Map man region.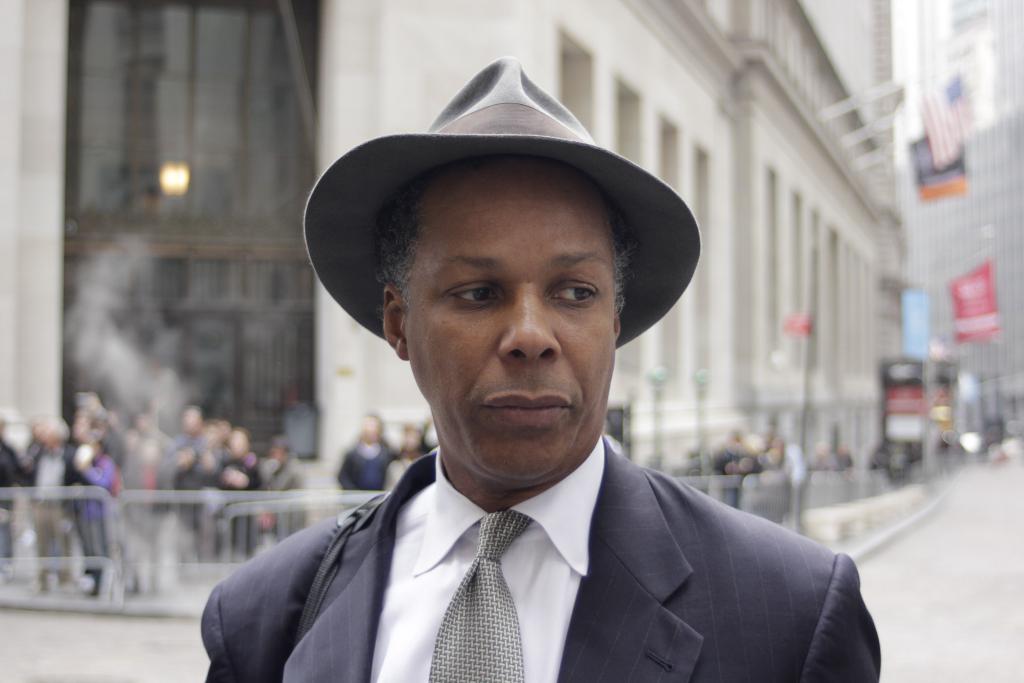
Mapped to <box>161,405,236,503</box>.
